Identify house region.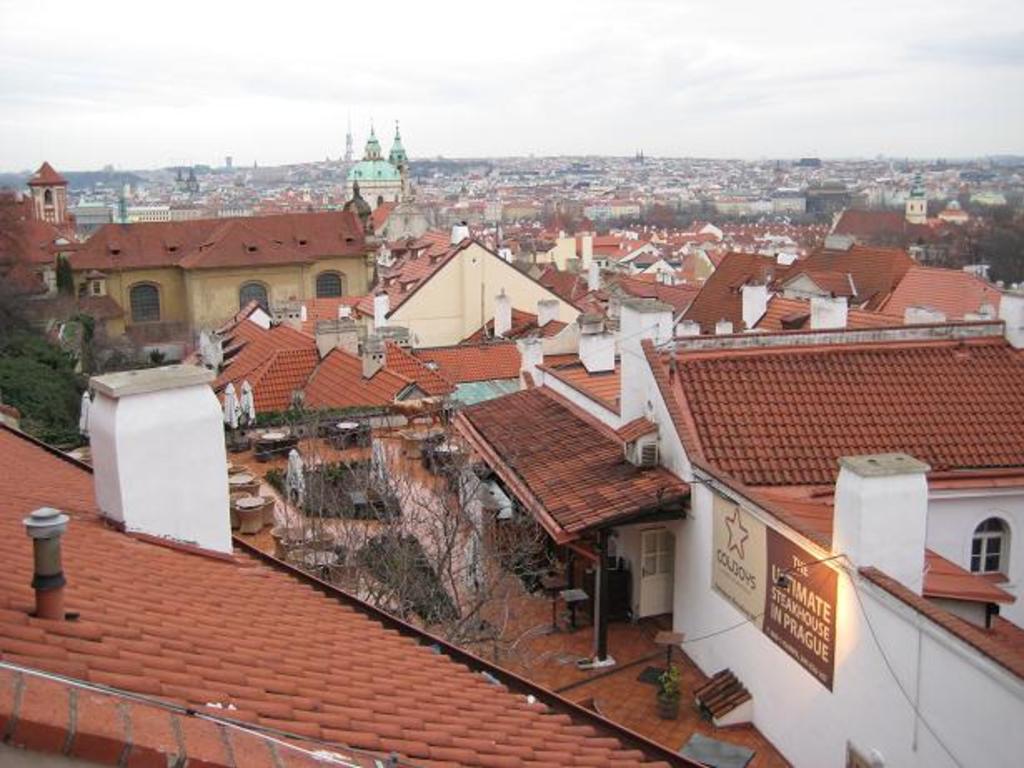
Region: 77:187:113:230.
